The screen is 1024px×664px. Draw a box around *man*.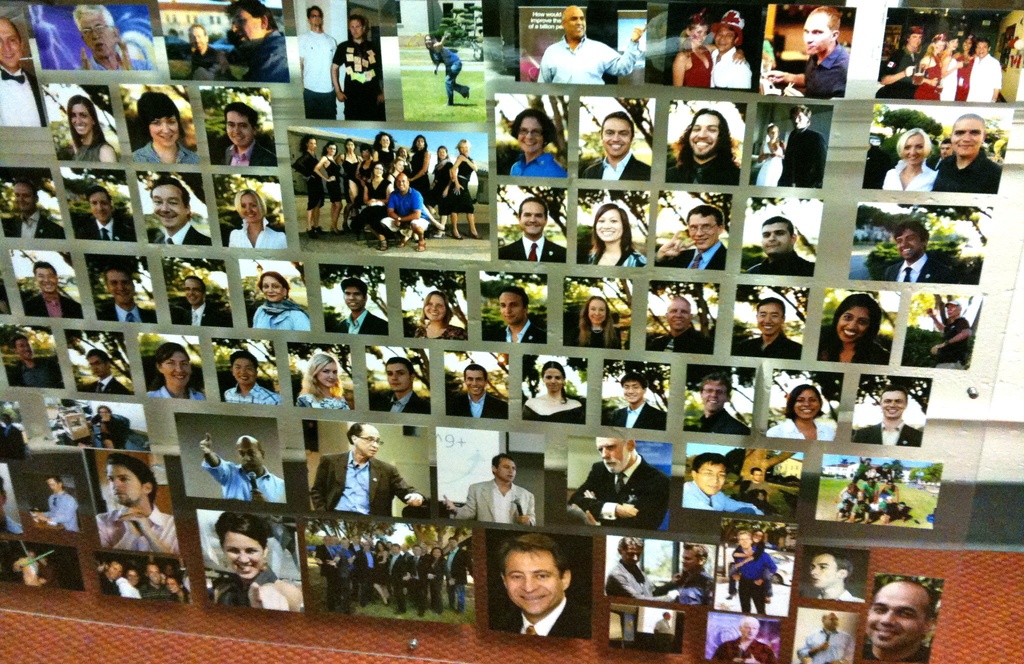
bbox(72, 185, 140, 240).
